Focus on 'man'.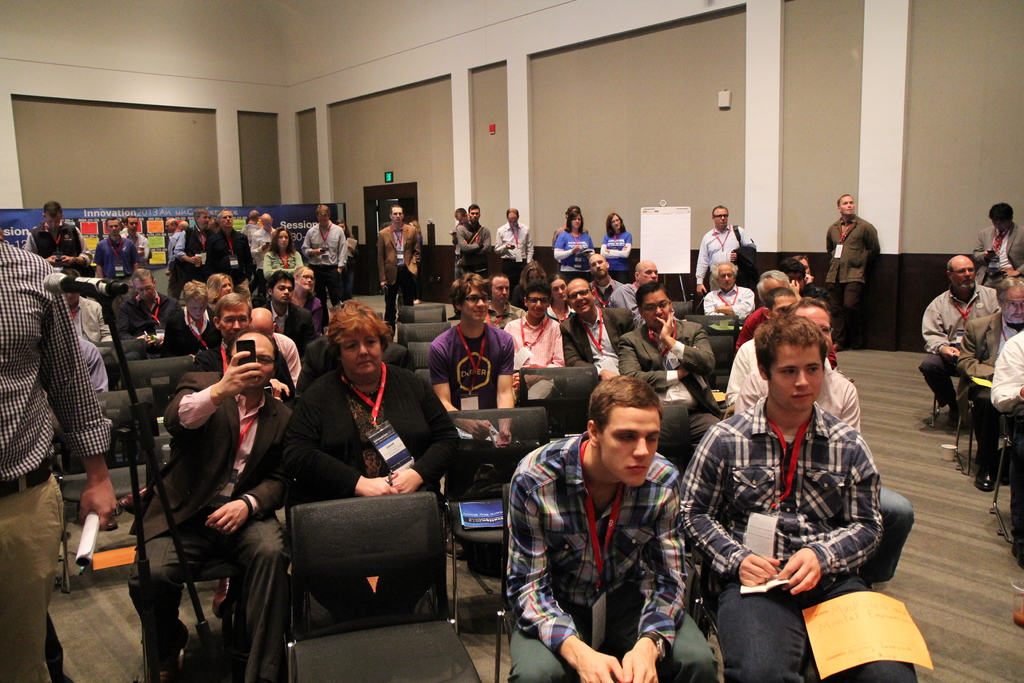
Focused at (left=197, top=293, right=289, bottom=398).
